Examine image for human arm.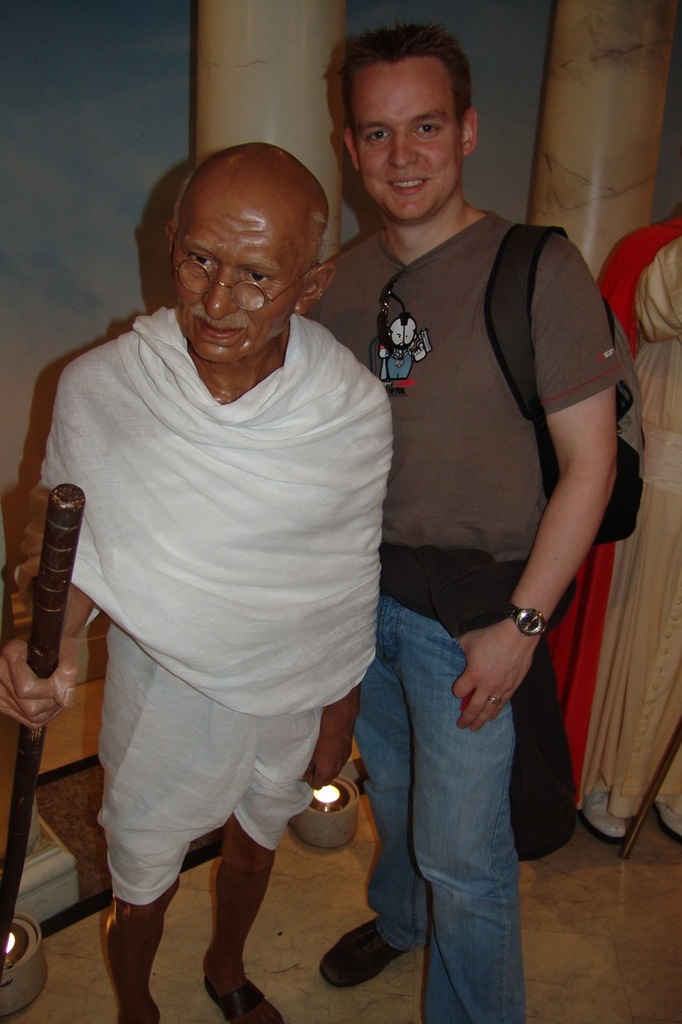
Examination result: pyautogui.locateOnScreen(512, 324, 624, 699).
